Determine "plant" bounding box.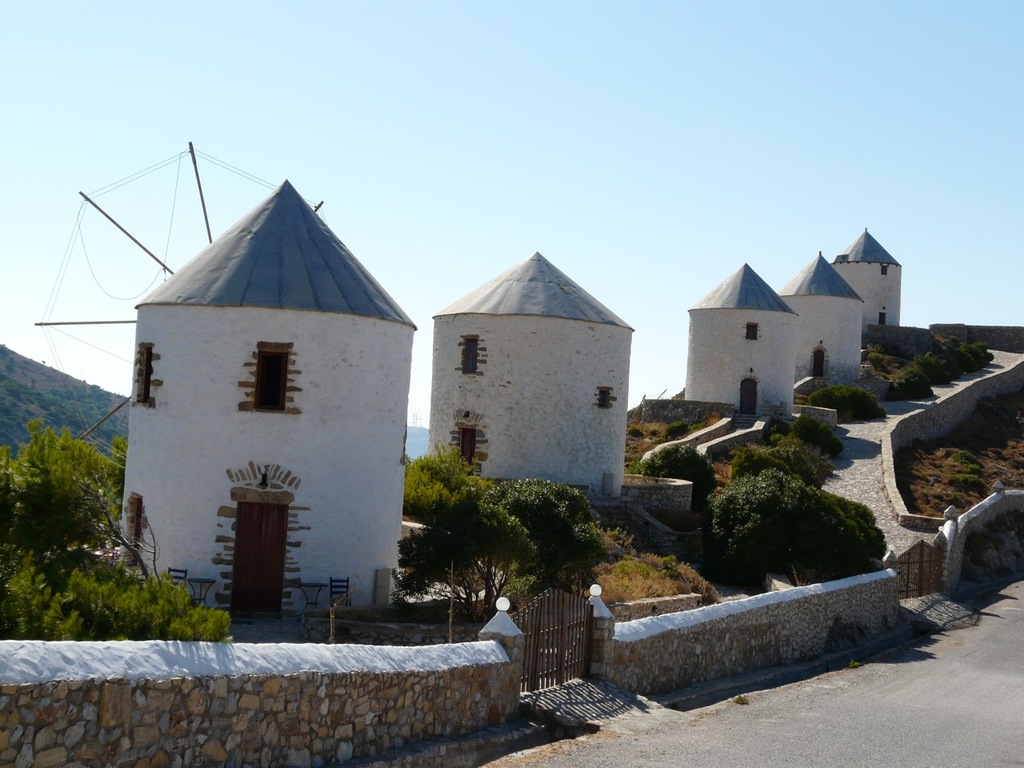
Determined: [left=802, top=378, right=902, bottom=415].
